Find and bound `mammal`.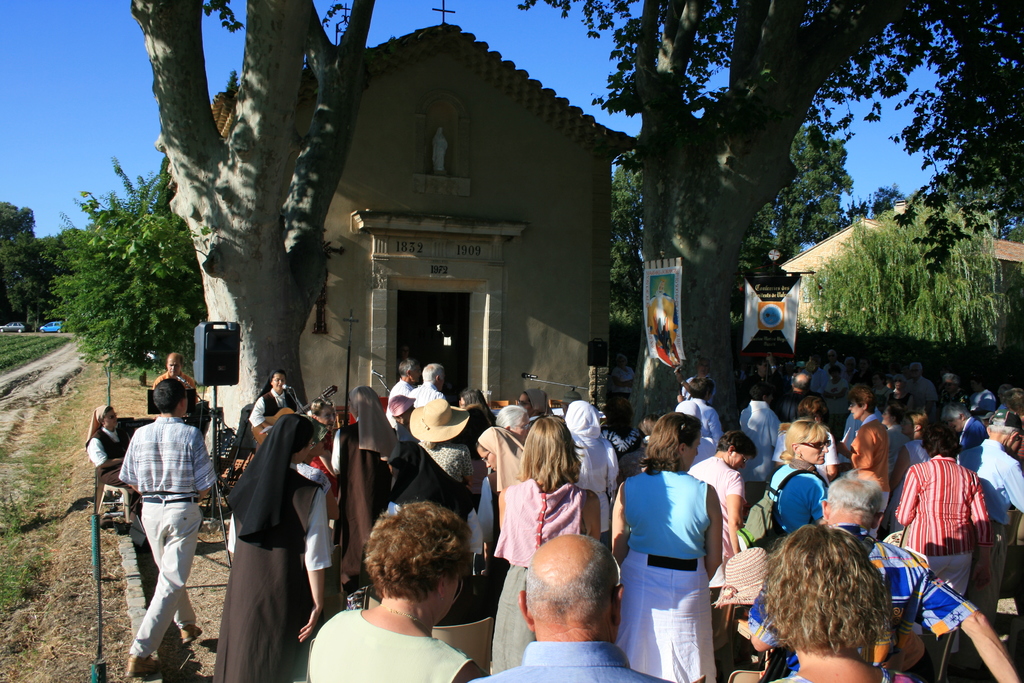
Bound: locate(820, 347, 840, 379).
